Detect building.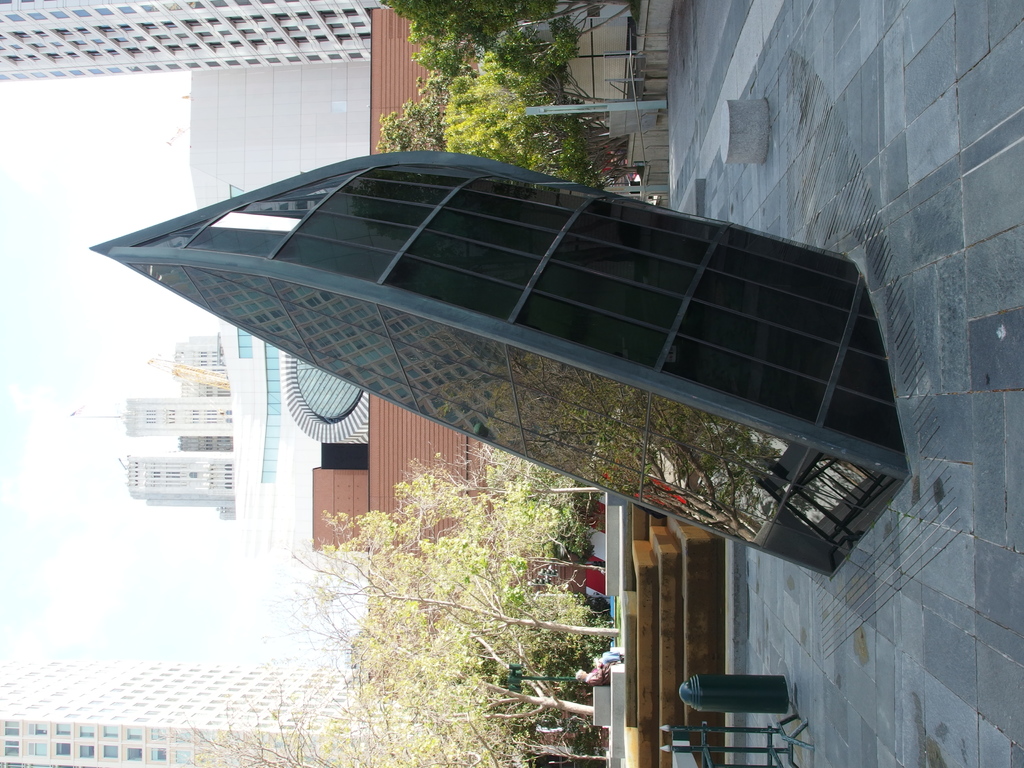
Detected at BBox(0, 0, 383, 79).
